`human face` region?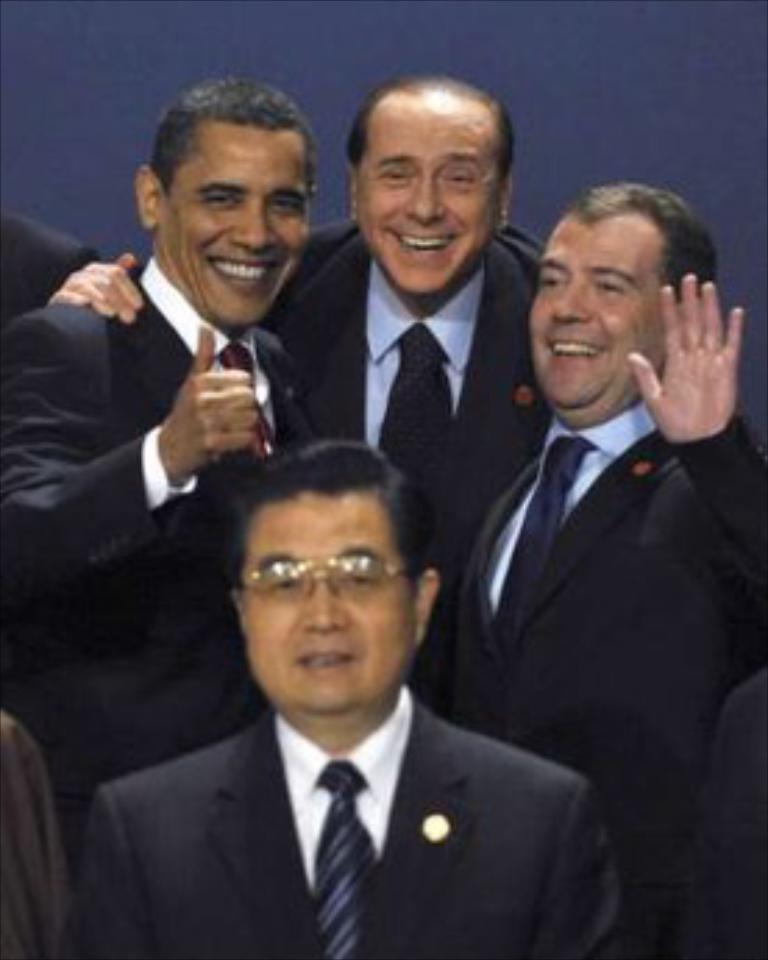
BBox(242, 506, 415, 712)
